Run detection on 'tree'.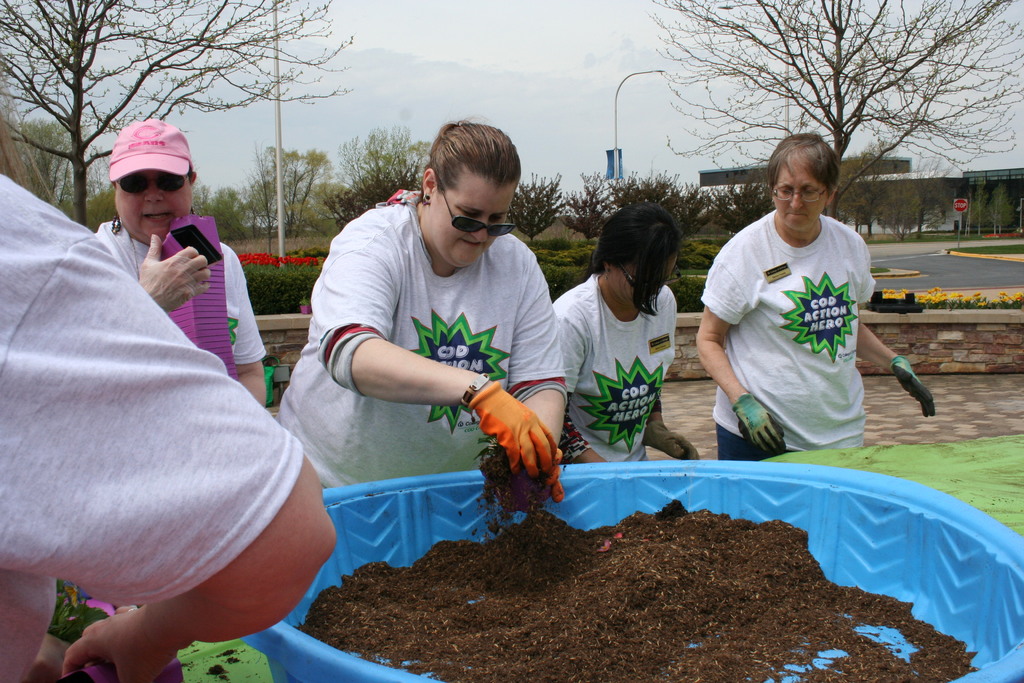
Result: x1=6, y1=115, x2=116, y2=233.
